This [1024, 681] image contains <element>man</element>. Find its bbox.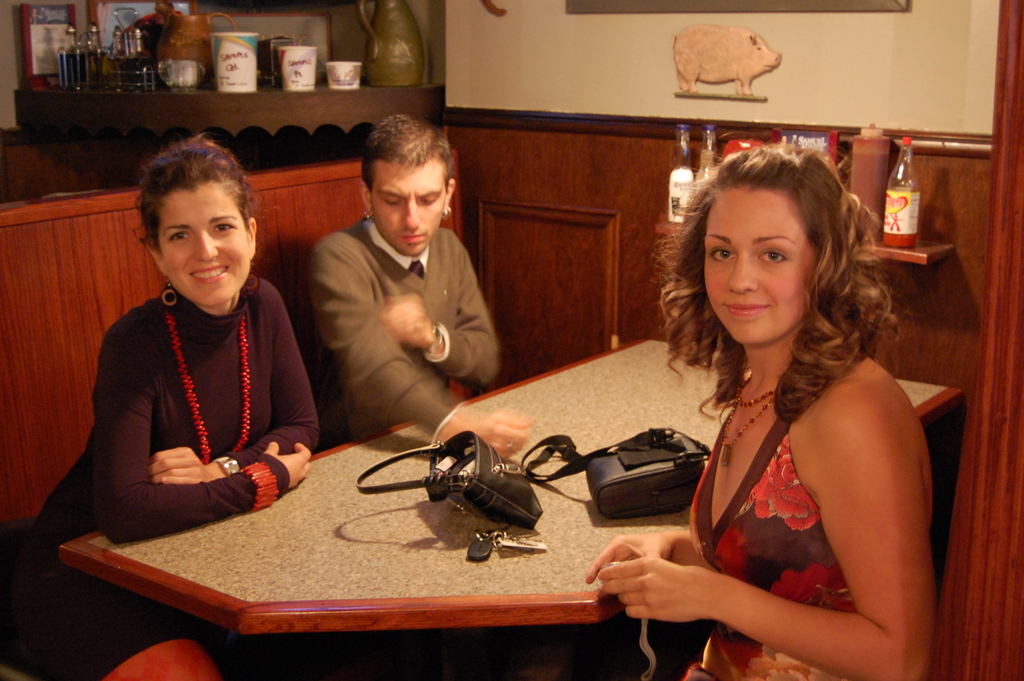
l=307, t=109, r=507, b=443.
